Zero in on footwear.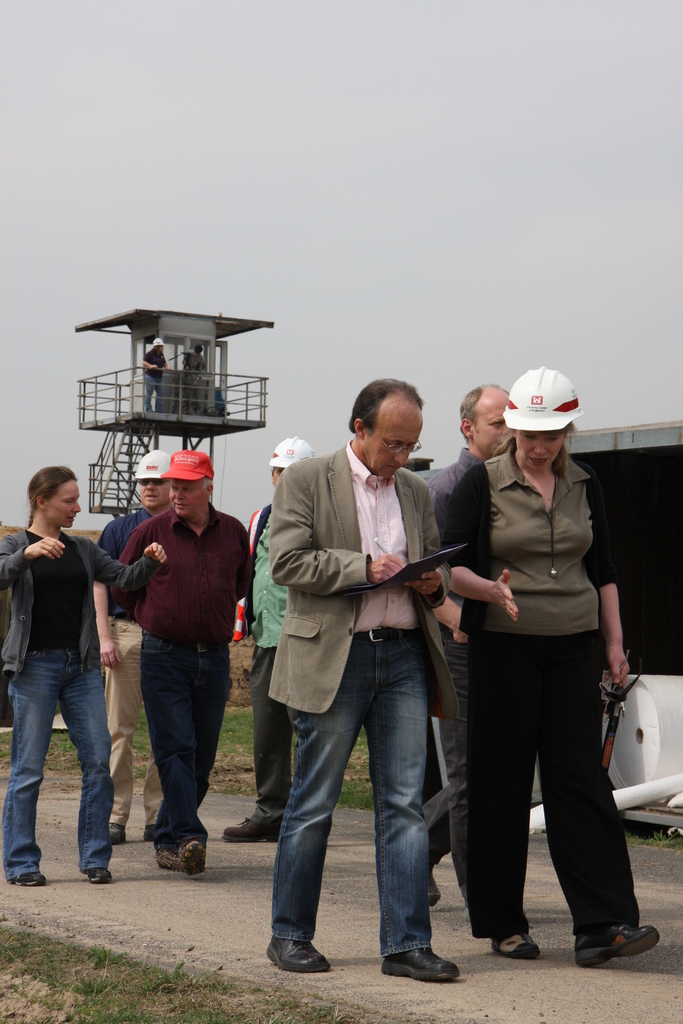
Zeroed in: x1=142 y1=826 x2=154 y2=842.
